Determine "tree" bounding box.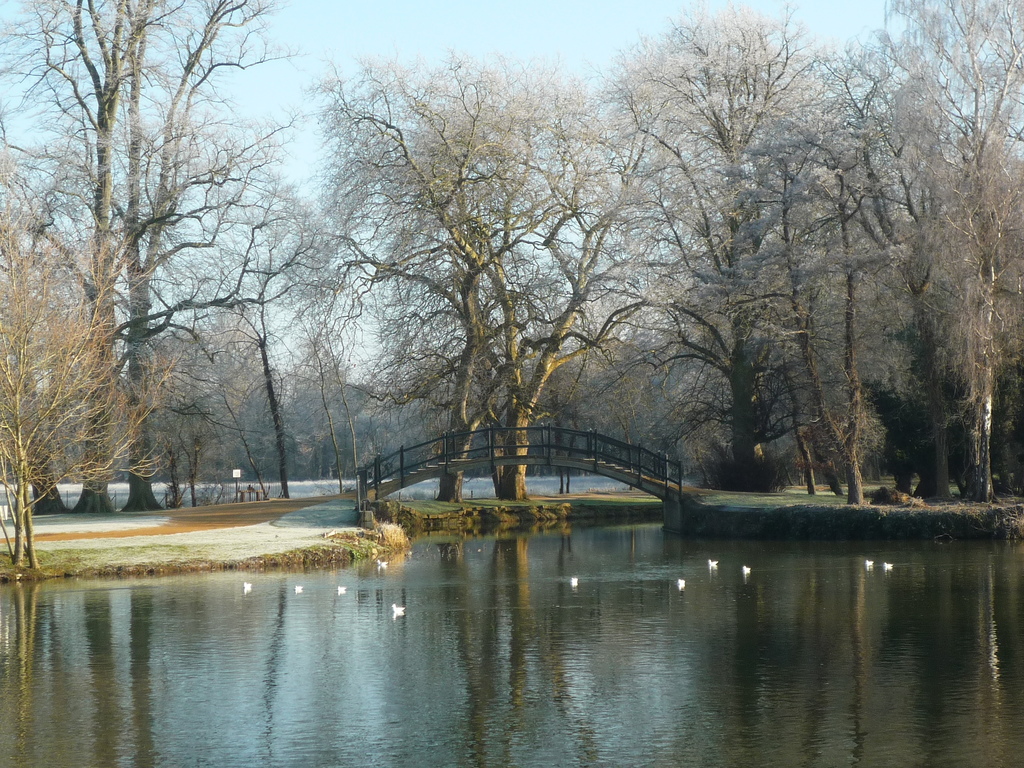
Determined: x1=315 y1=45 x2=626 y2=506.
